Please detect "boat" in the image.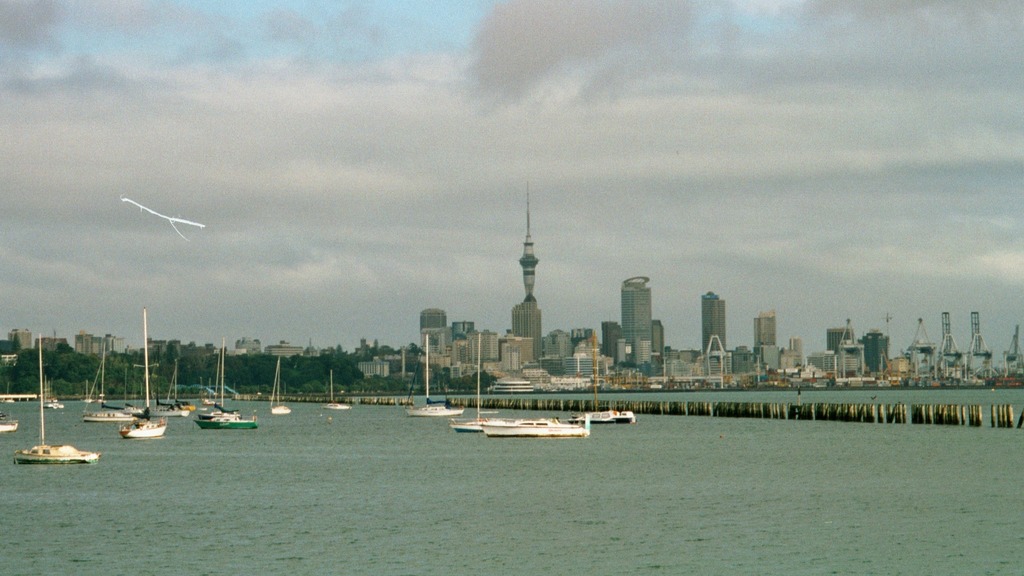
[15,329,101,466].
